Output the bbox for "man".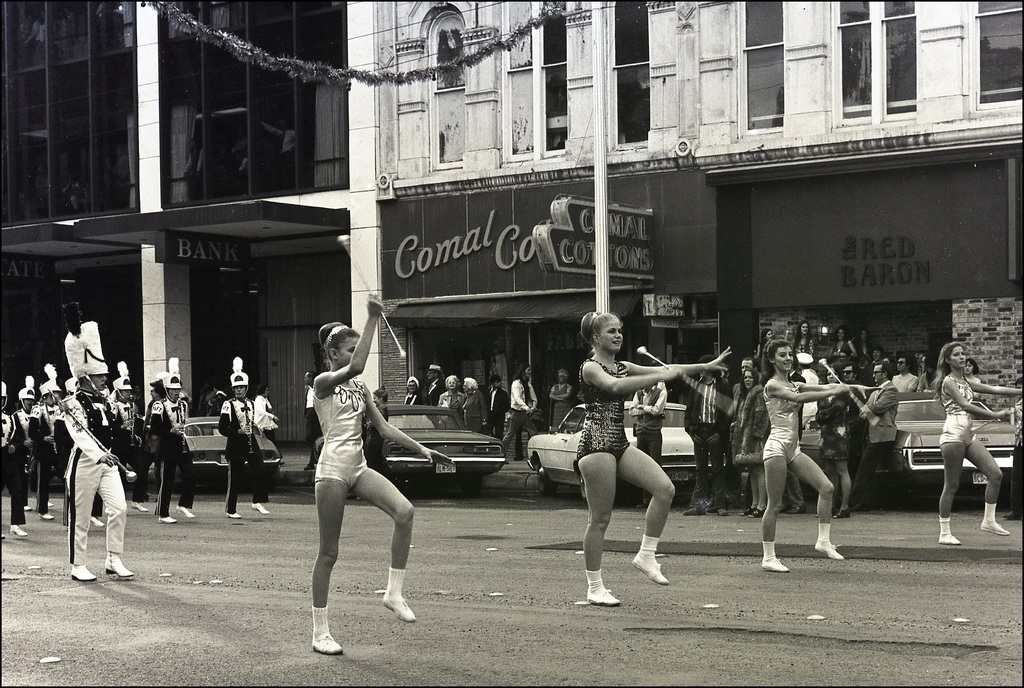
bbox=(215, 354, 269, 516).
